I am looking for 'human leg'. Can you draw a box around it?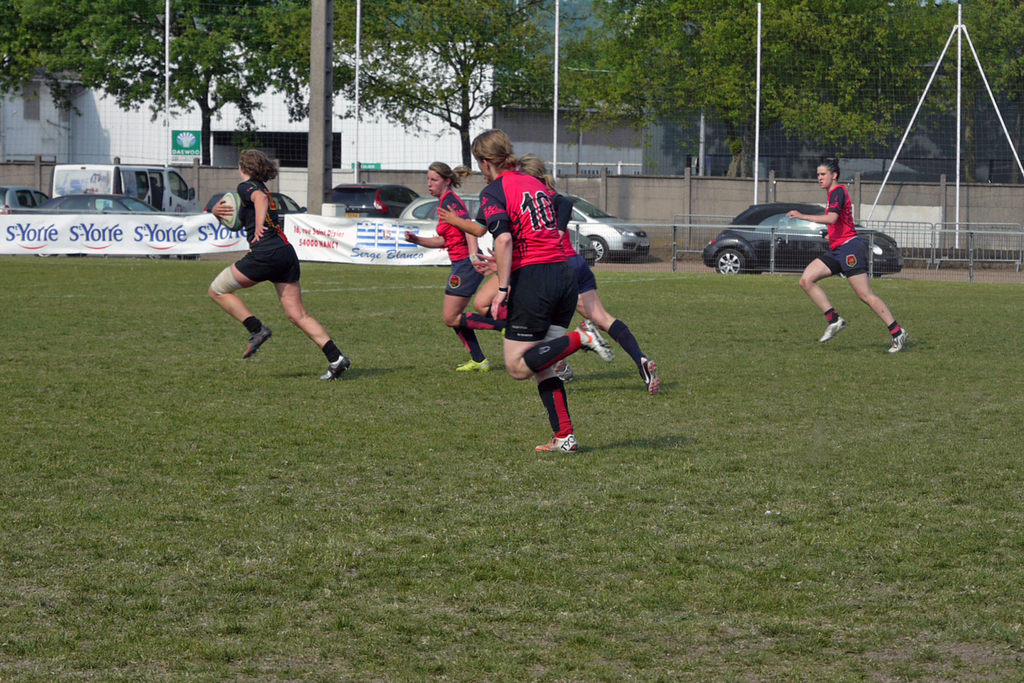
Sure, the bounding box is left=277, top=244, right=344, bottom=370.
